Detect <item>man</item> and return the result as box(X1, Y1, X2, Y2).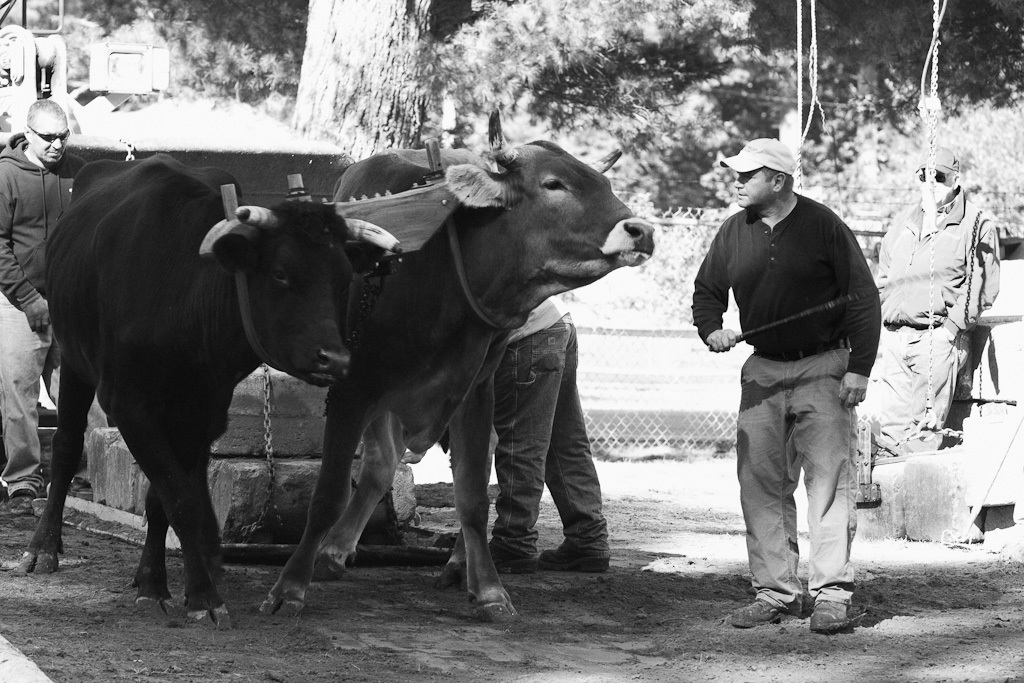
box(697, 151, 871, 635).
